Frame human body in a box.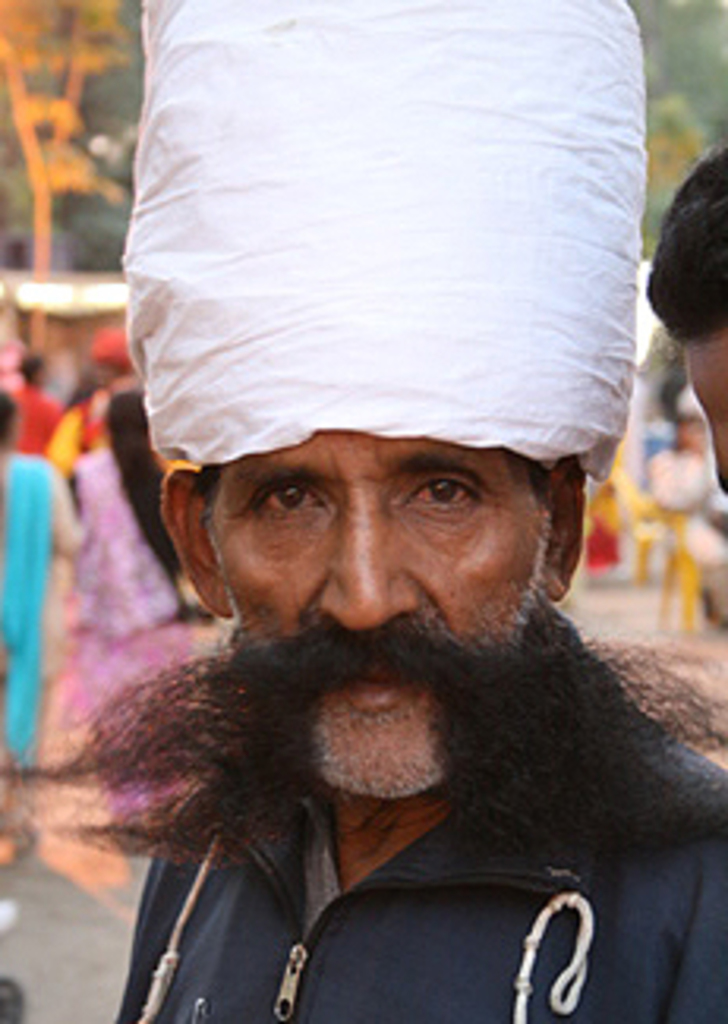
left=41, top=403, right=199, bottom=791.
